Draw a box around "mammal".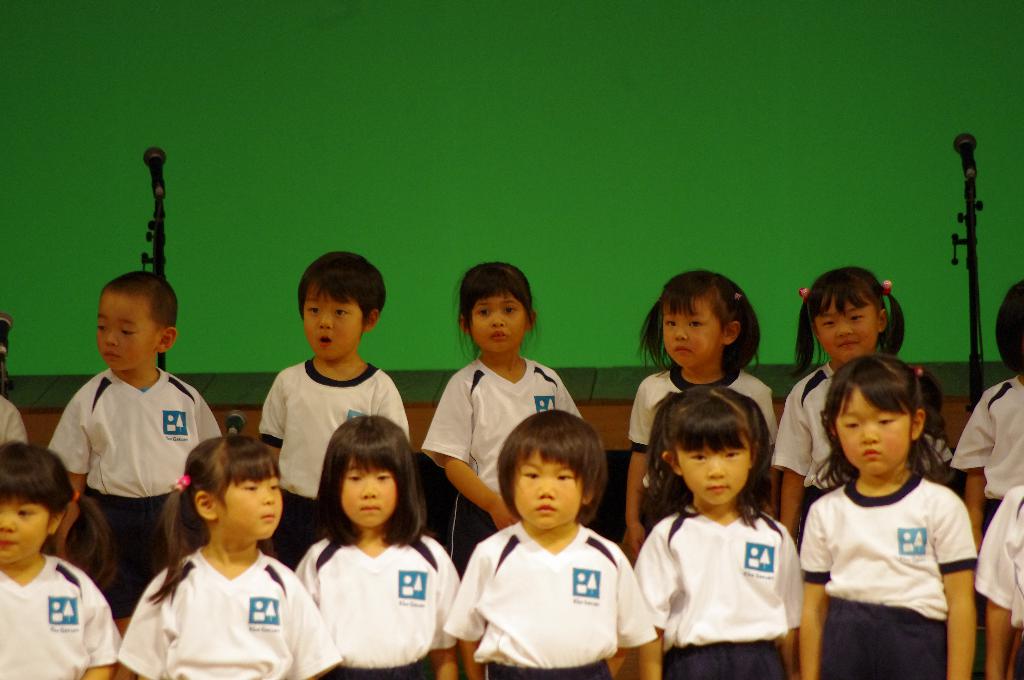
select_region(294, 410, 461, 679).
